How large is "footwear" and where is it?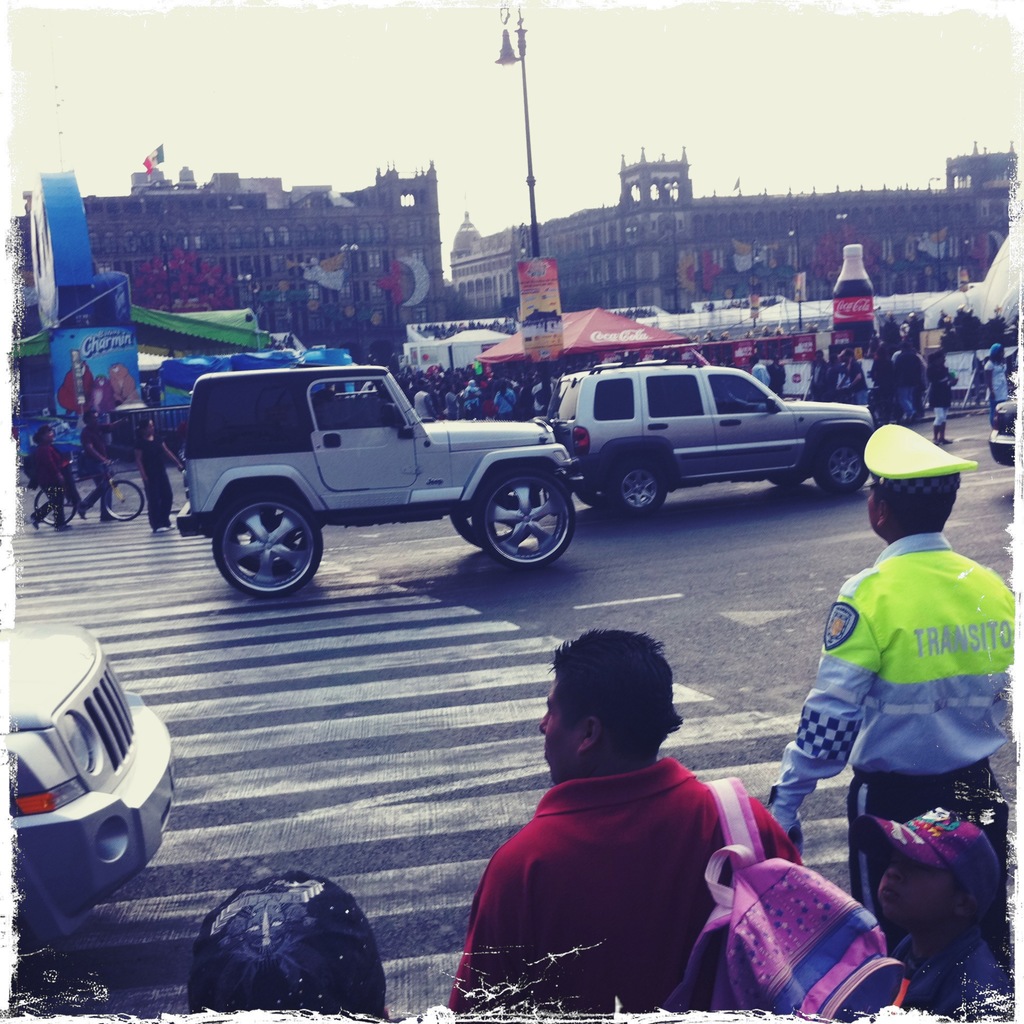
Bounding box: x1=47, y1=526, x2=68, y2=536.
